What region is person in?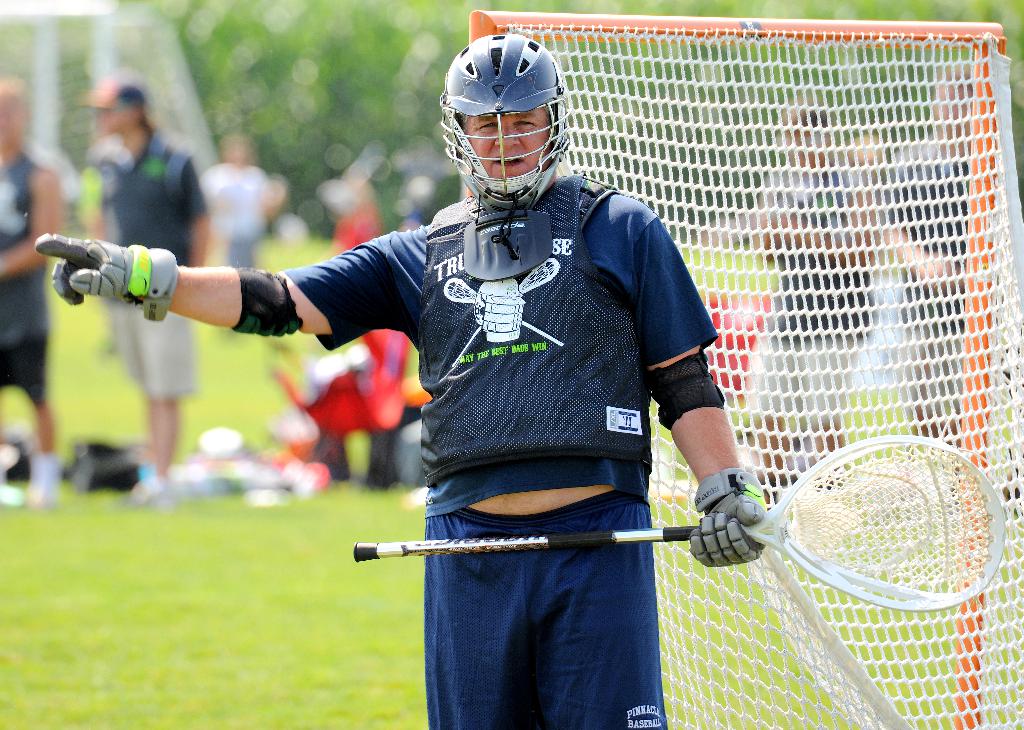
{"x1": 273, "y1": 327, "x2": 426, "y2": 478}.
